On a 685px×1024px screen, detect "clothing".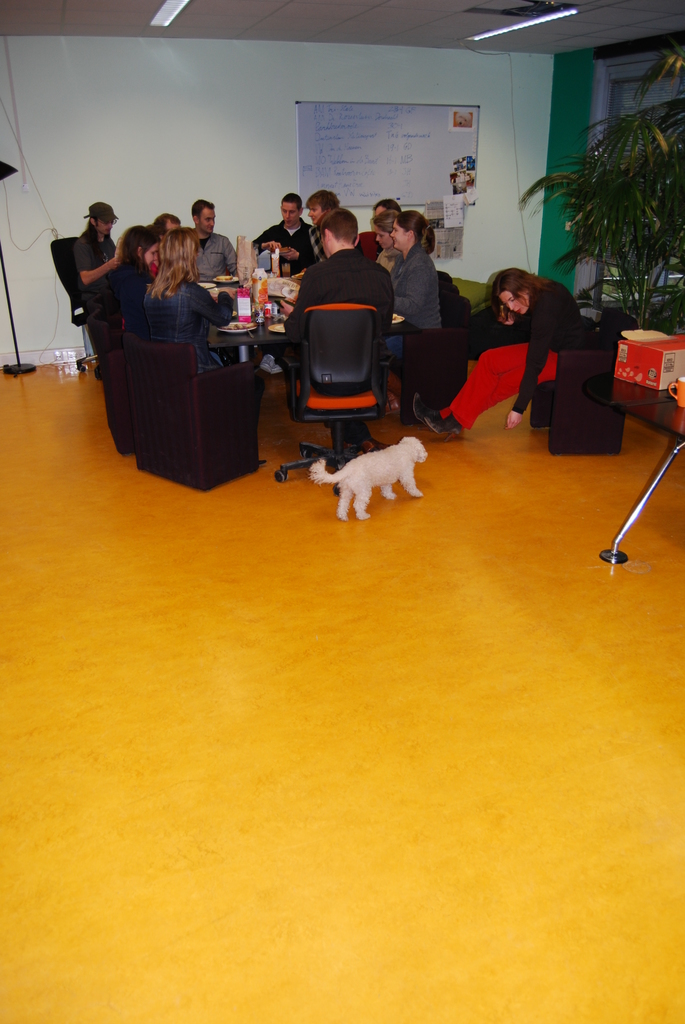
crop(381, 241, 447, 360).
